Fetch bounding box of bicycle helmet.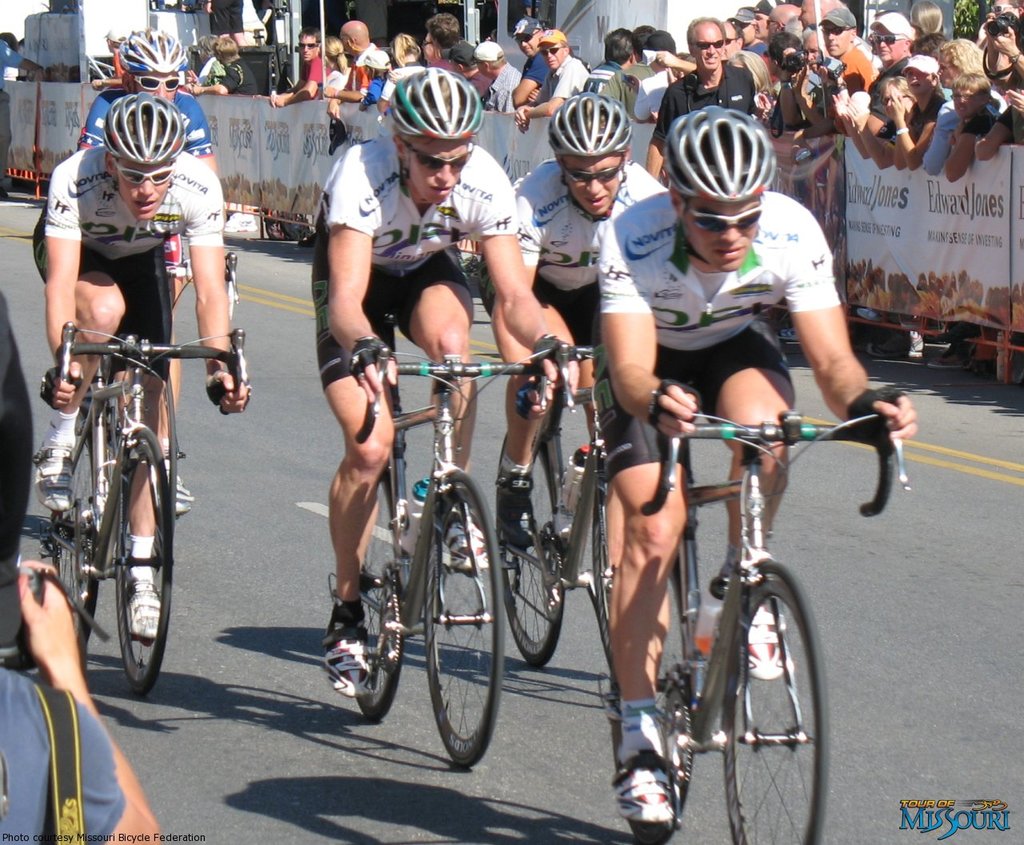
Bbox: box(102, 90, 191, 166).
